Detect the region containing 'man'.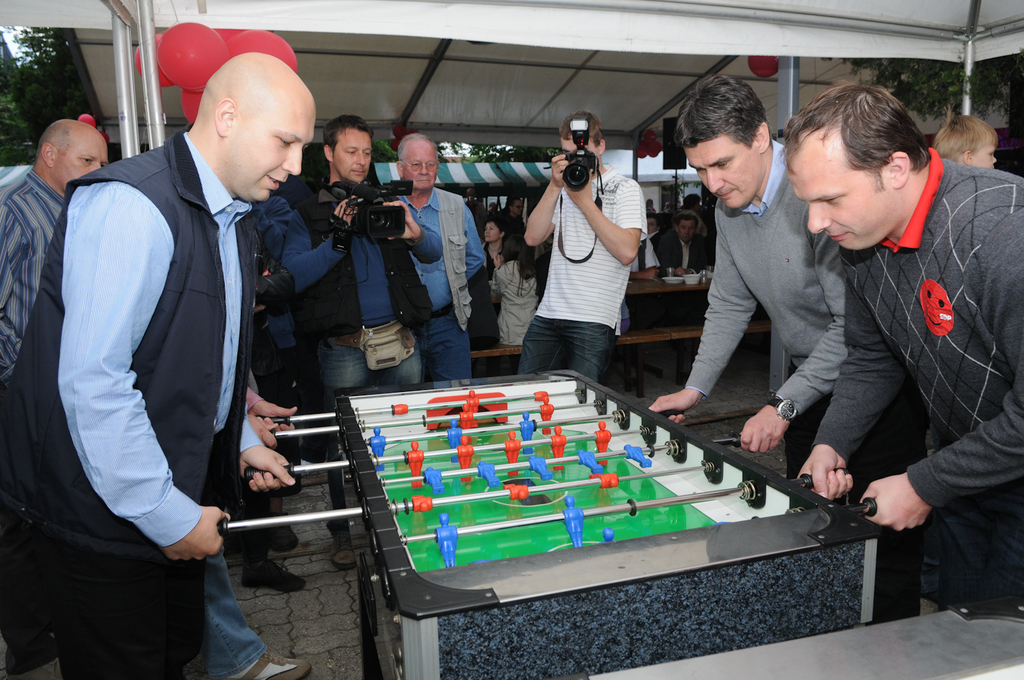
x1=778 y1=80 x2=1023 y2=613.
